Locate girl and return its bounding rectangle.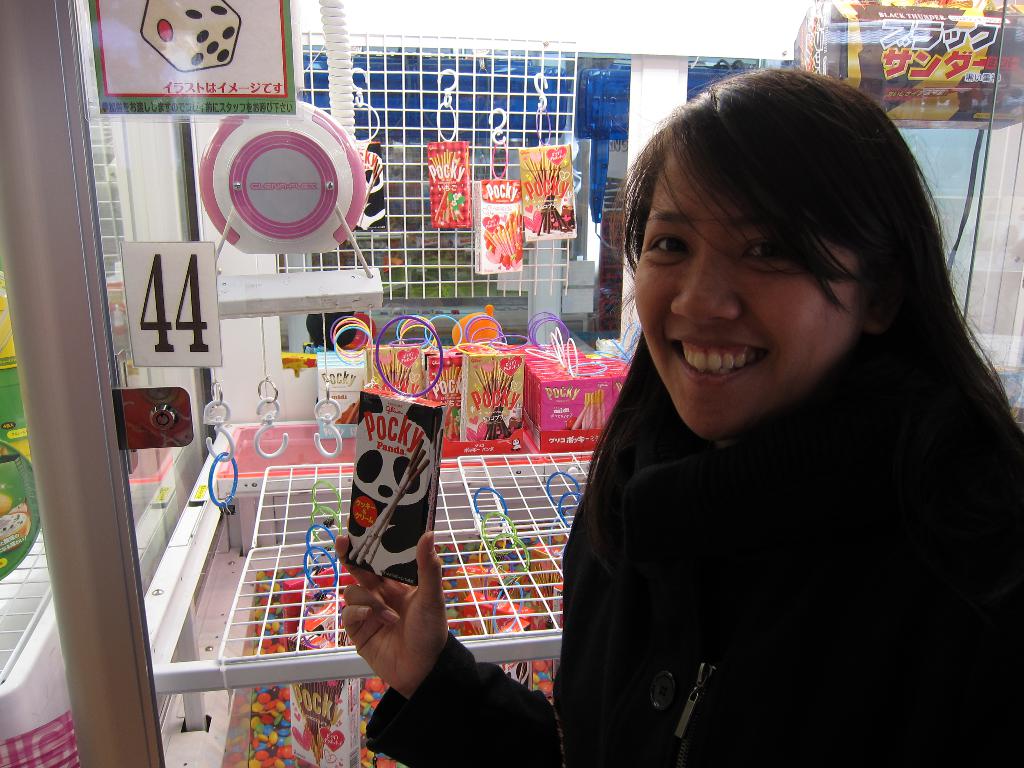
select_region(330, 60, 1023, 767).
